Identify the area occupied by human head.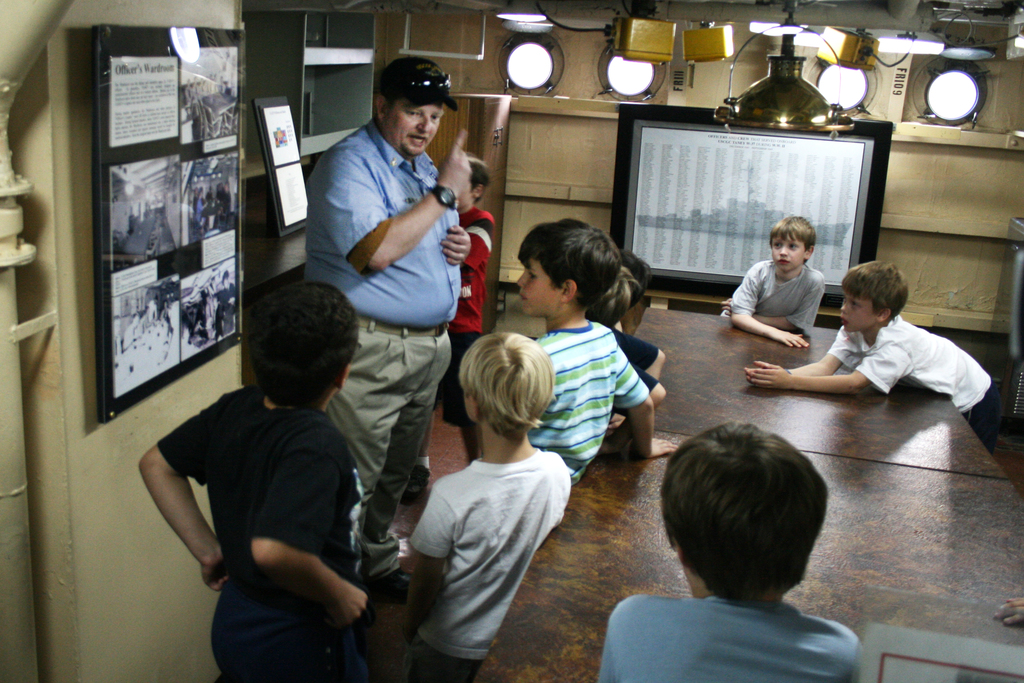
Area: (x1=587, y1=265, x2=643, y2=325).
